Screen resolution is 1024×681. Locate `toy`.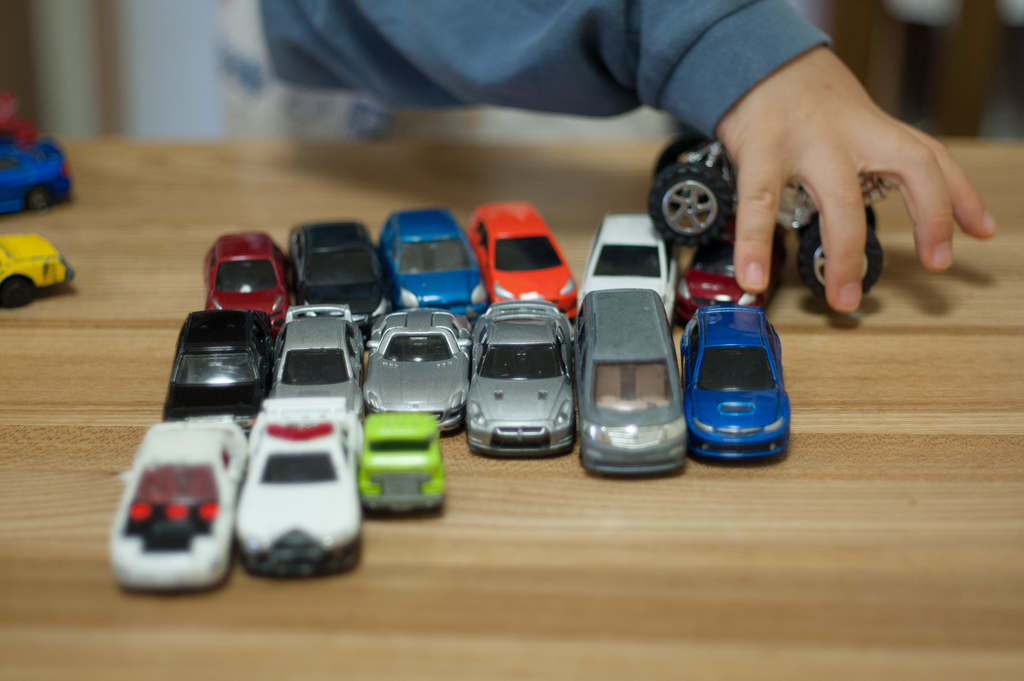
354 408 446 508.
